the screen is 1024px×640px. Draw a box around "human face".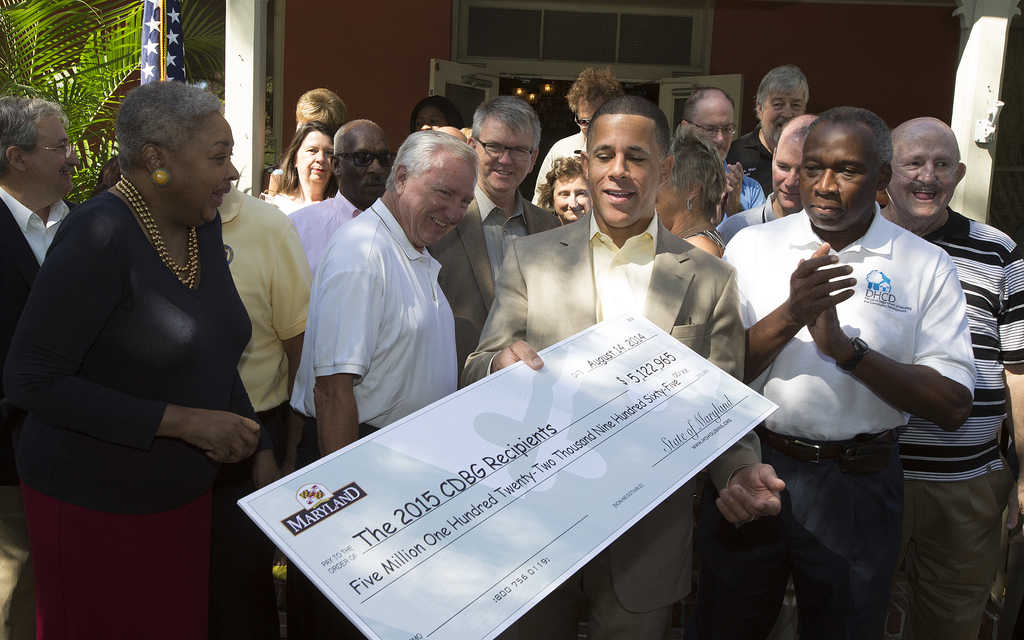
left=890, top=131, right=958, bottom=218.
